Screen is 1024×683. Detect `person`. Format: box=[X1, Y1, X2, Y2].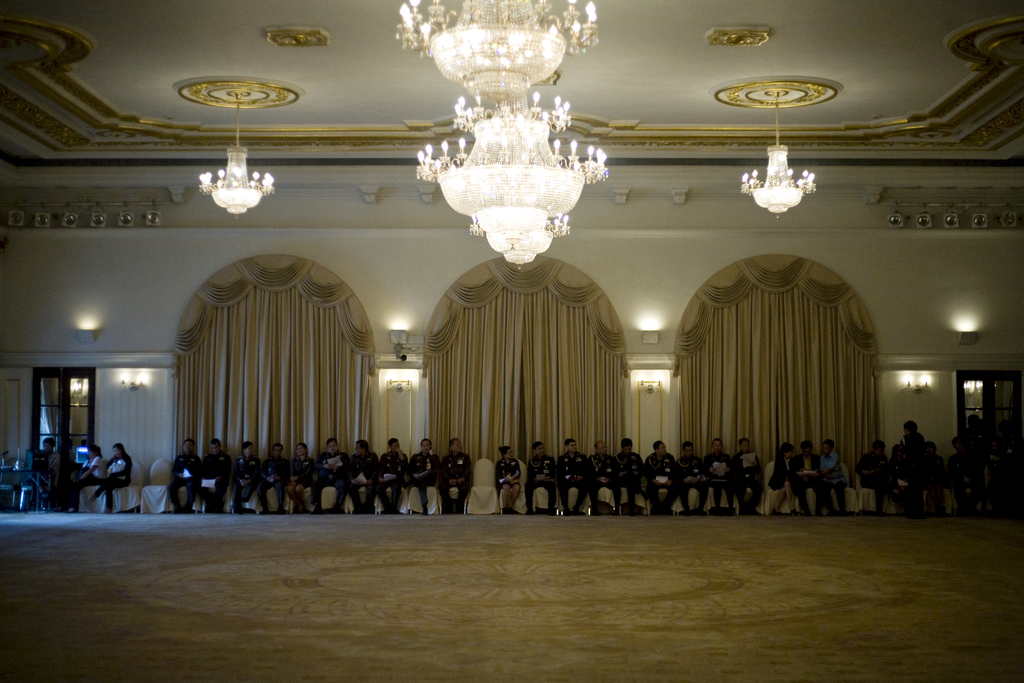
box=[819, 441, 852, 514].
